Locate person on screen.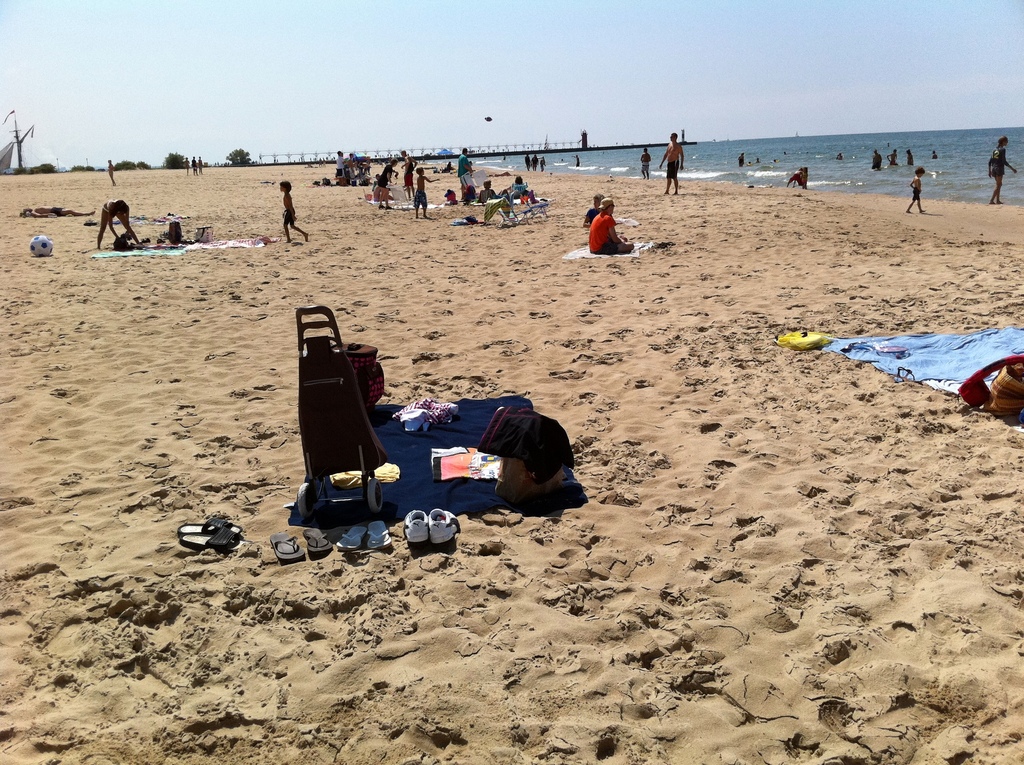
On screen at x1=93 y1=200 x2=136 y2=240.
